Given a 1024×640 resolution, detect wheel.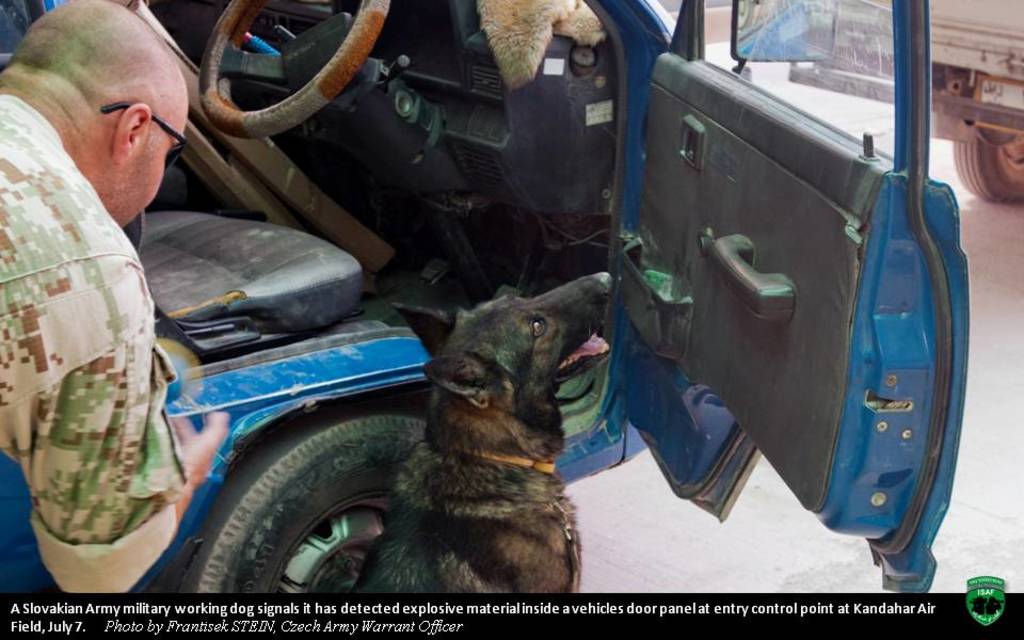
(198,0,396,139).
